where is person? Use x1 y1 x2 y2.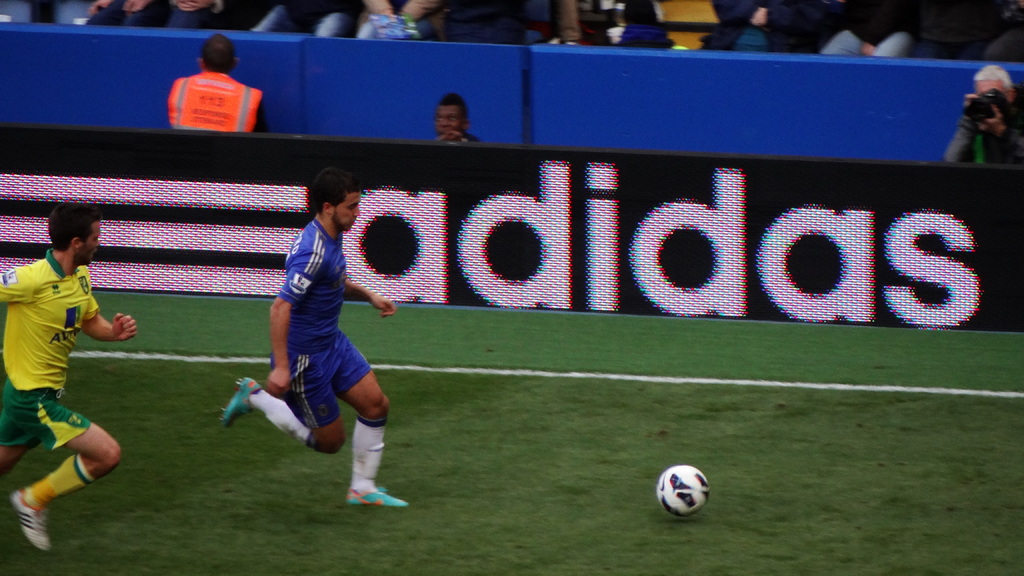
940 56 1020 164.
